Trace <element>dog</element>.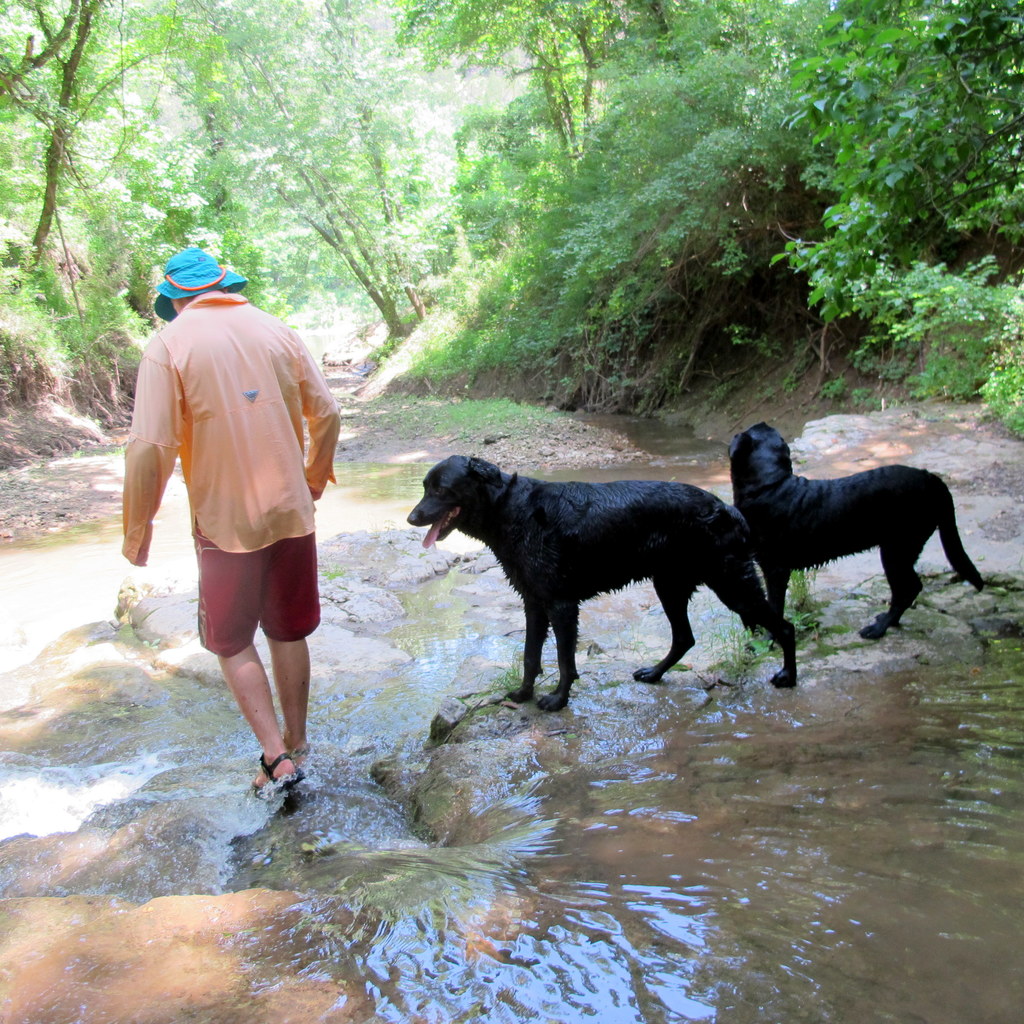
Traced to x1=721 y1=420 x2=980 y2=648.
